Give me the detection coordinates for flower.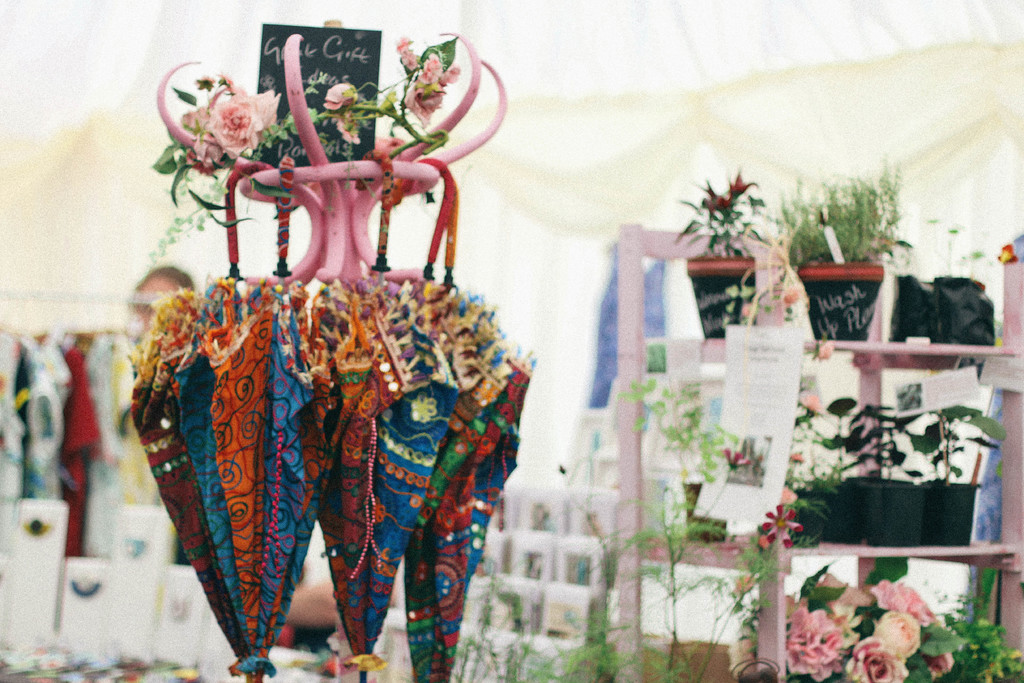
[740,303,752,320].
